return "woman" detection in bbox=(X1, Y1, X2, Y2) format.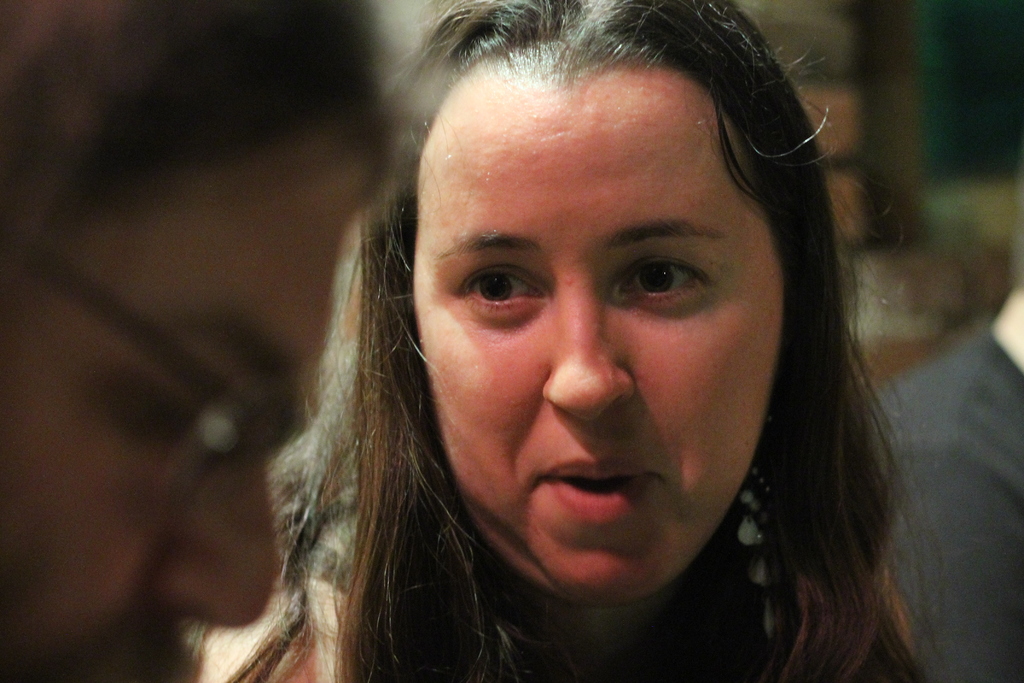
bbox=(194, 0, 940, 682).
